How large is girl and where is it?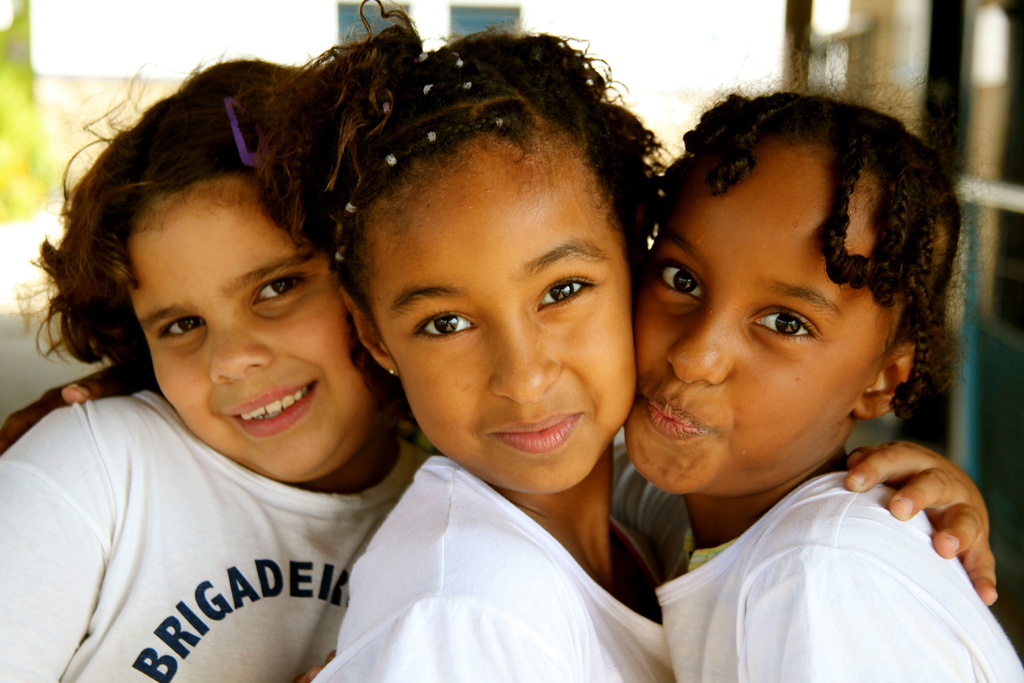
Bounding box: rect(261, 0, 998, 682).
